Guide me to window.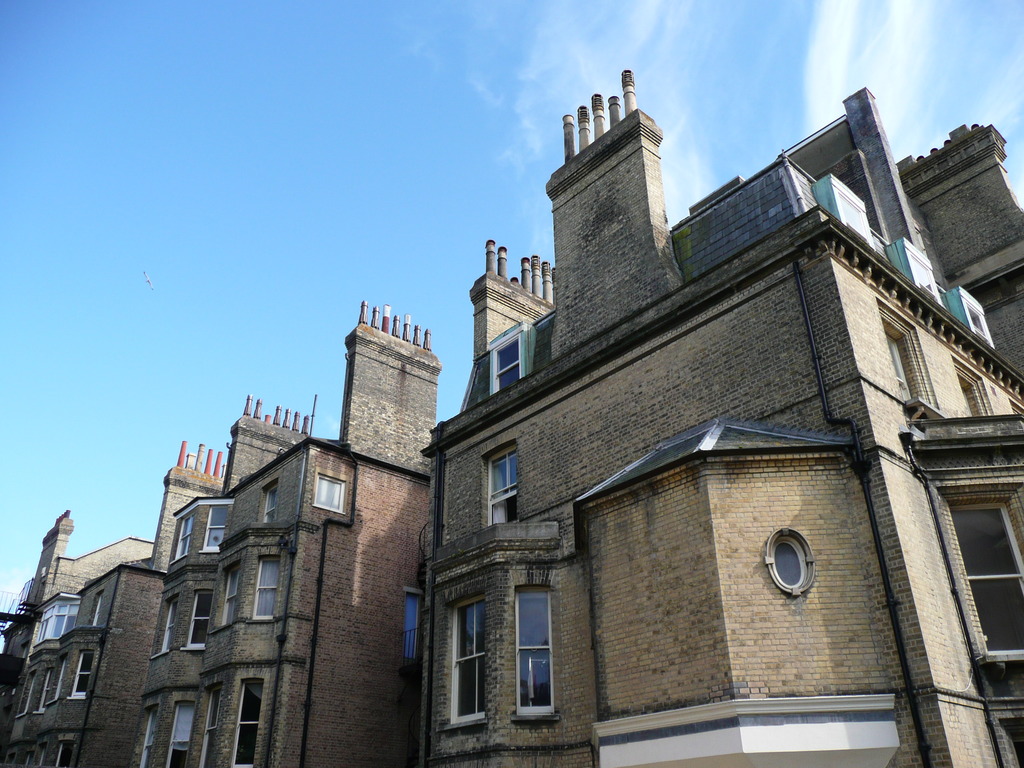
Guidance: 202,685,222,767.
